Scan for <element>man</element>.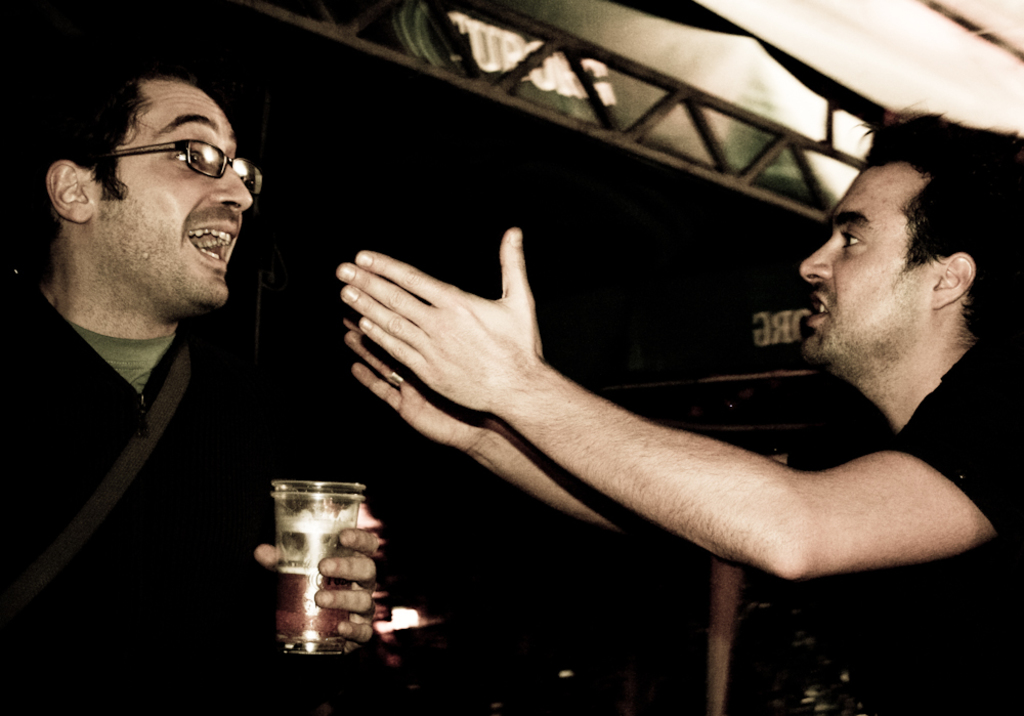
Scan result: 26, 41, 429, 670.
